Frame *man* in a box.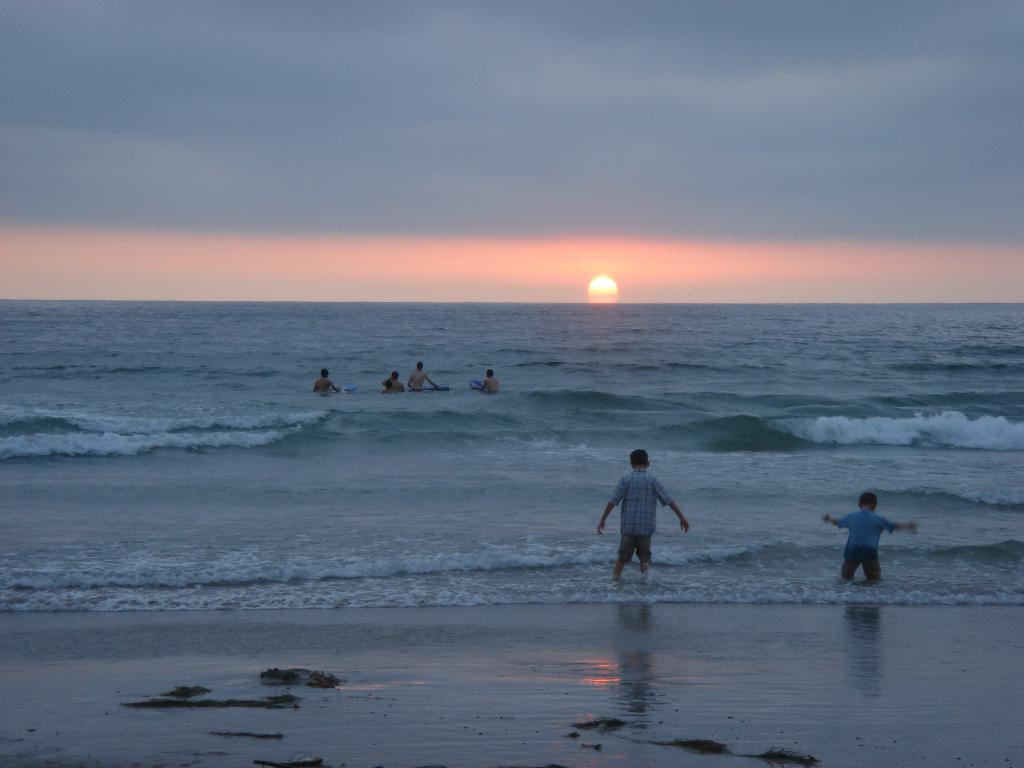
detection(408, 360, 438, 391).
